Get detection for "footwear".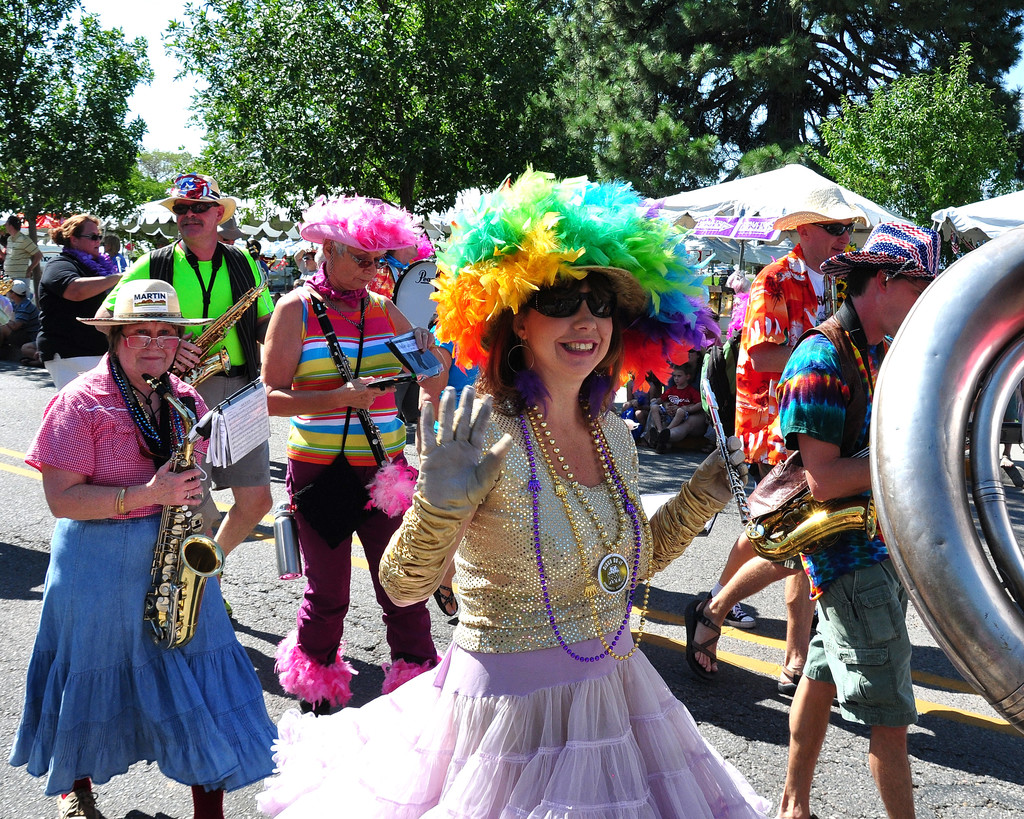
Detection: 646:426:660:450.
